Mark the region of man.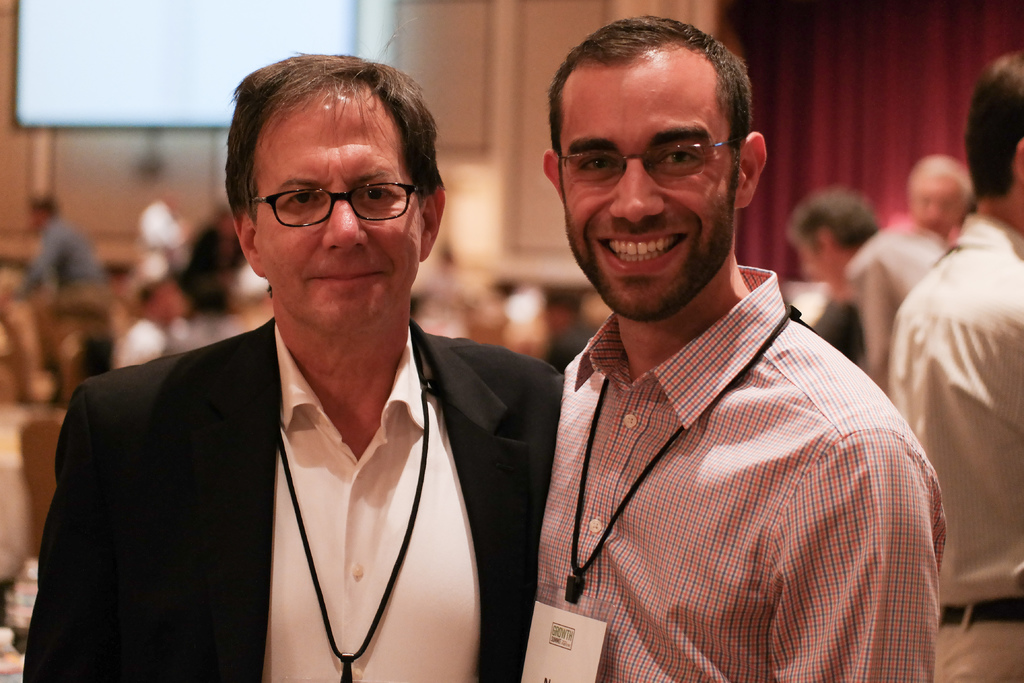
Region: box=[792, 199, 943, 382].
